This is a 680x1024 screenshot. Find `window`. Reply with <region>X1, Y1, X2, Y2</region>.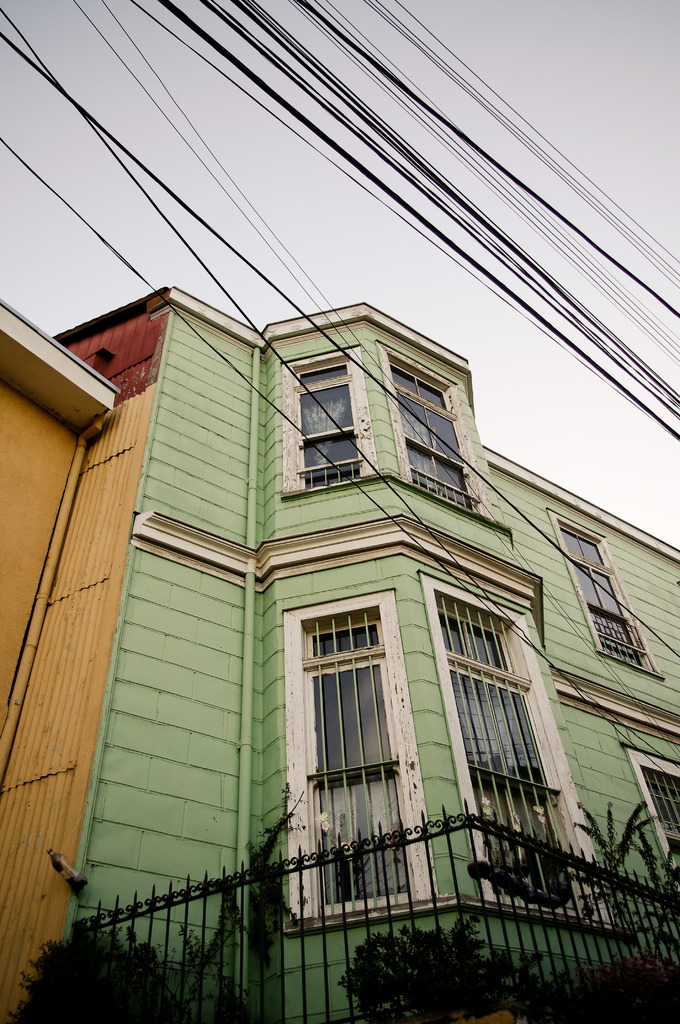
<region>391, 362, 465, 490</region>.
